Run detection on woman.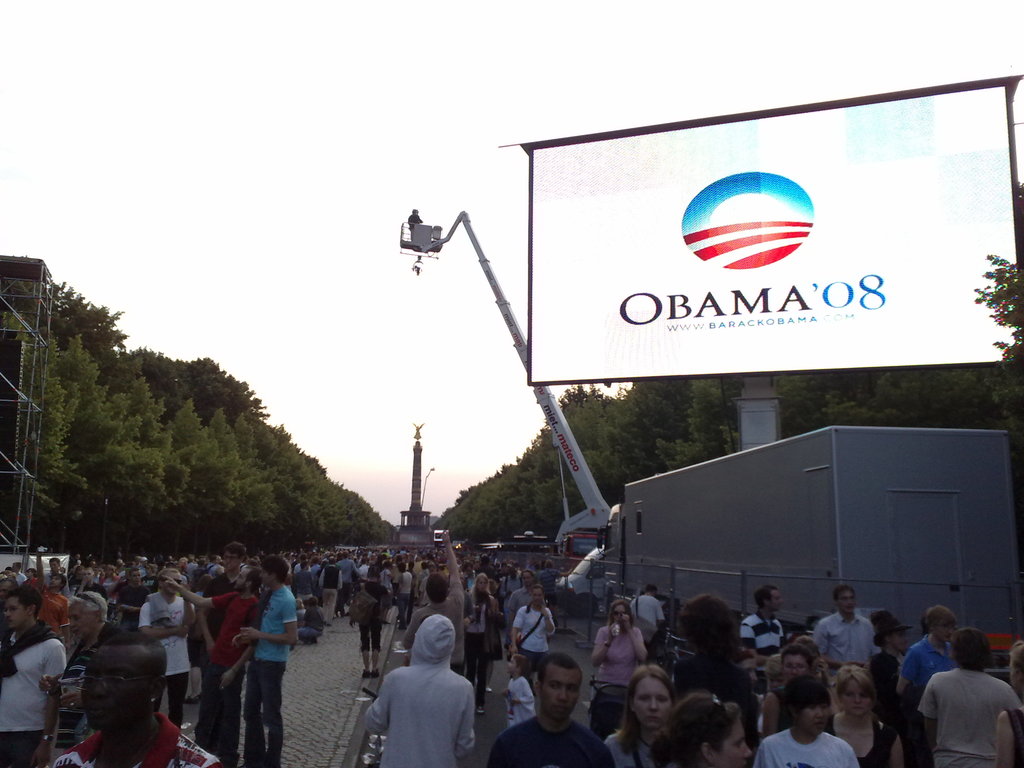
Result: rect(643, 690, 750, 767).
